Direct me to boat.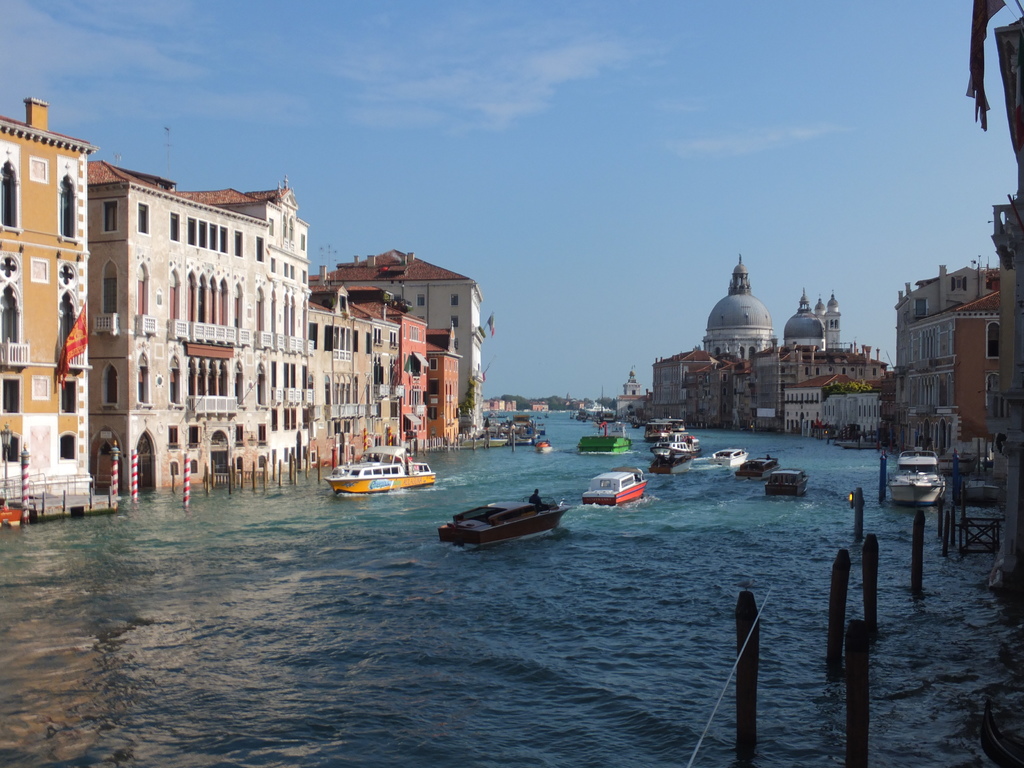
Direction: bbox=[710, 446, 751, 468].
